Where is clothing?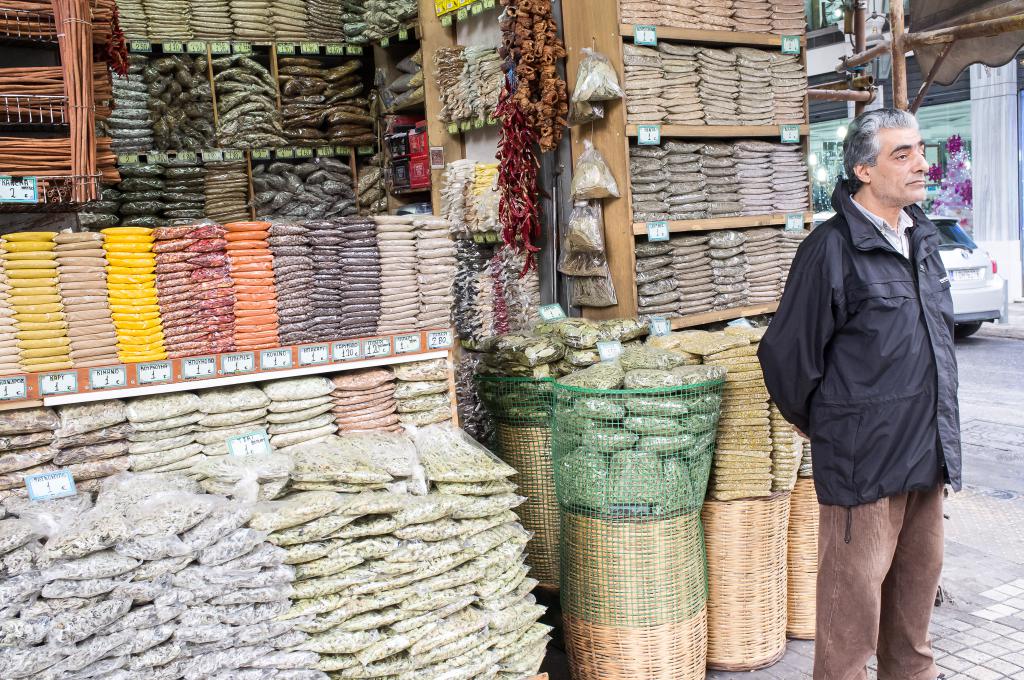
detection(780, 138, 984, 563).
